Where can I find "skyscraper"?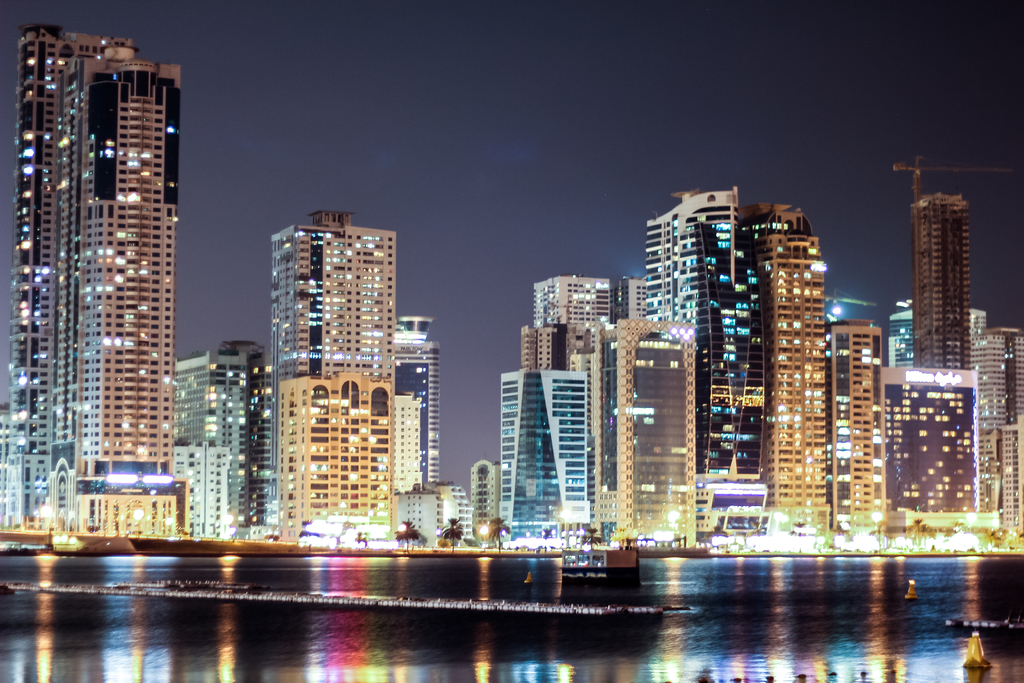
You can find it at (584, 313, 699, 547).
